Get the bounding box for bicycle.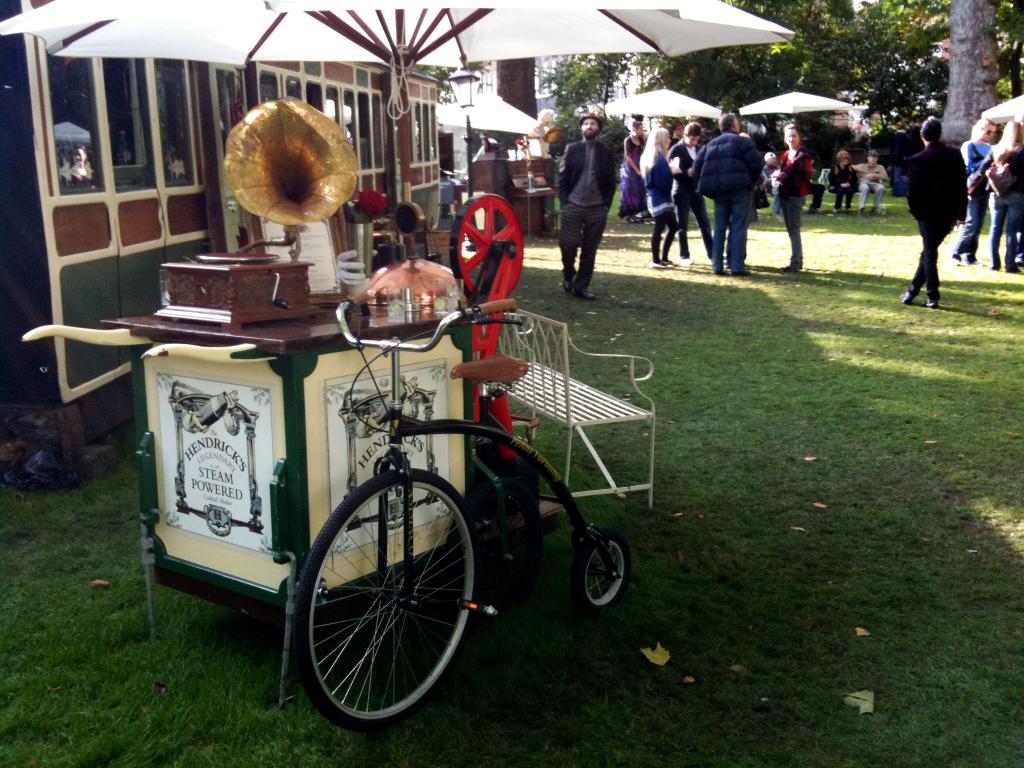
bbox=[252, 297, 613, 726].
